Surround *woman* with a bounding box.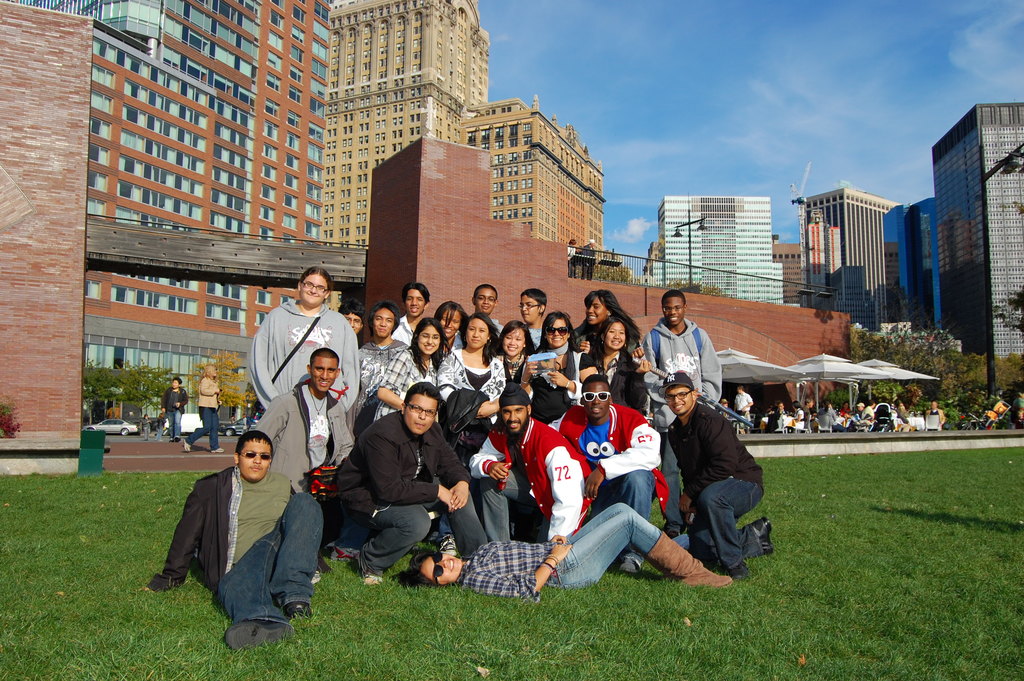
crop(182, 361, 225, 456).
